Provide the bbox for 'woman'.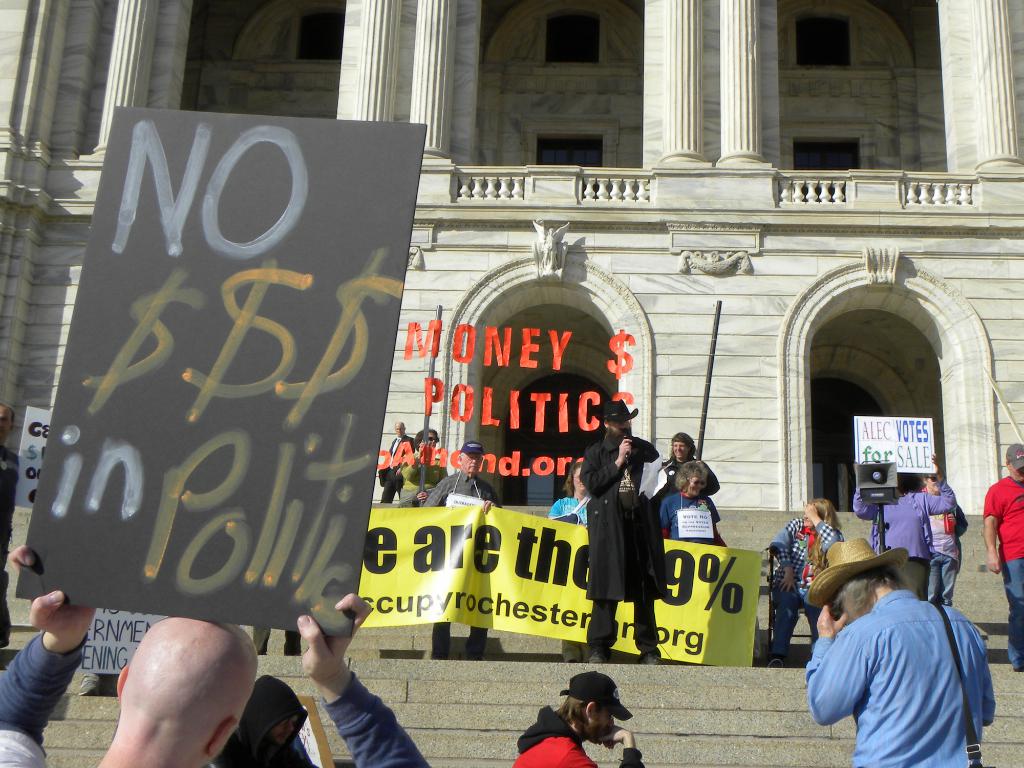
(394,426,451,515).
